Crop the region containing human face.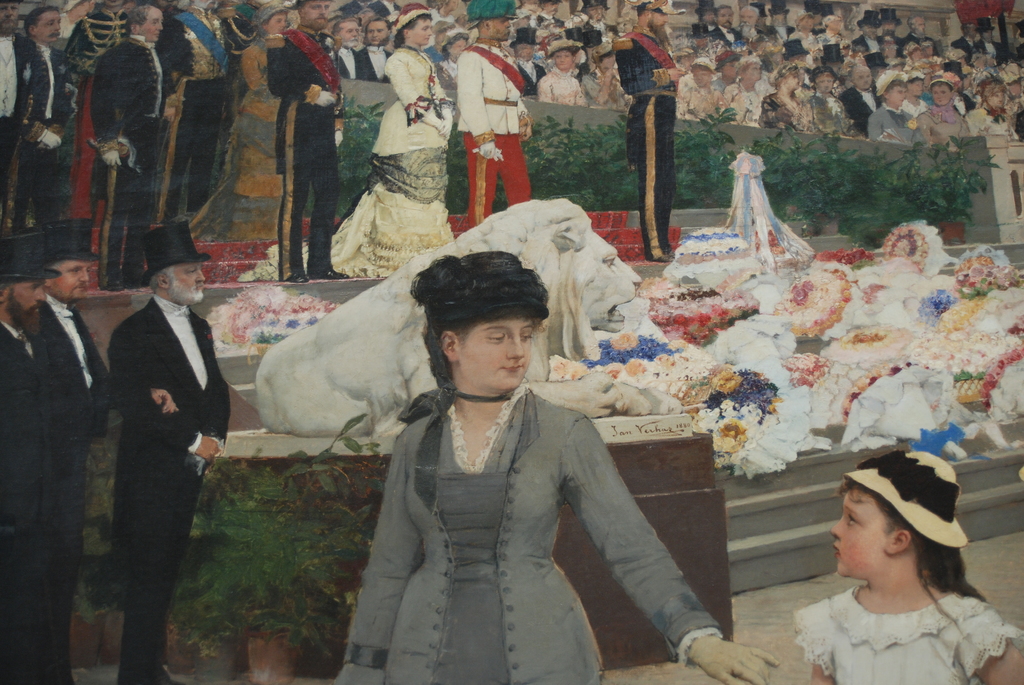
Crop region: box(649, 11, 668, 29).
